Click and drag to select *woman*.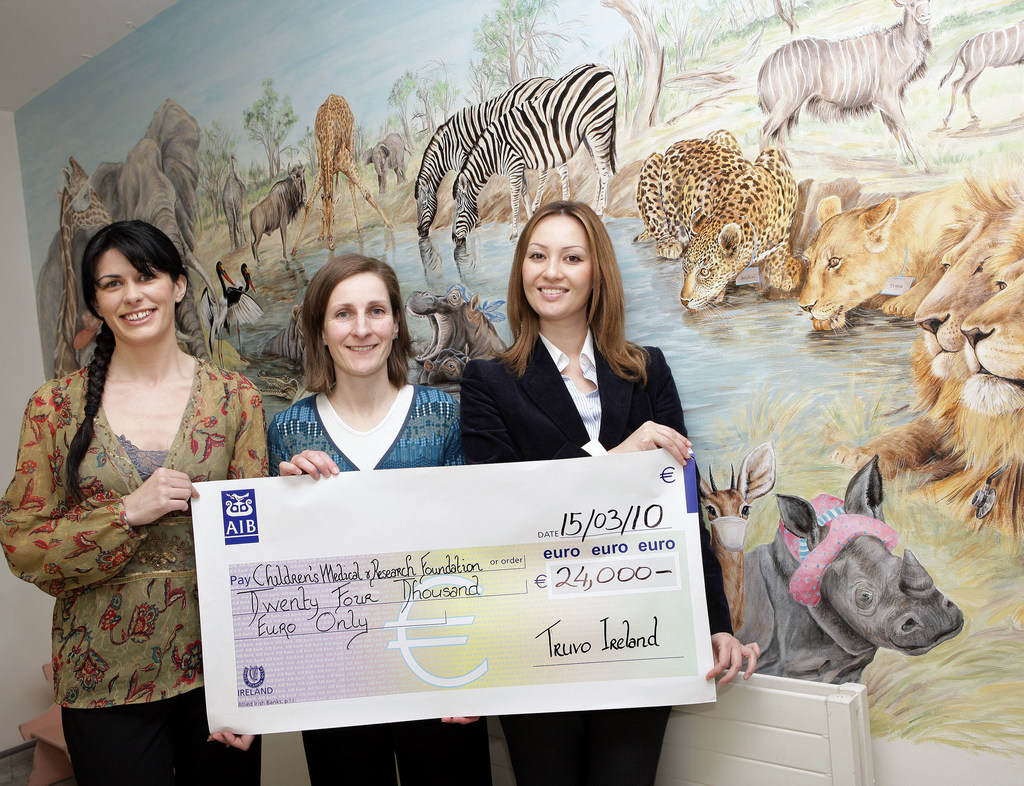
Selection: <box>266,247,504,785</box>.
